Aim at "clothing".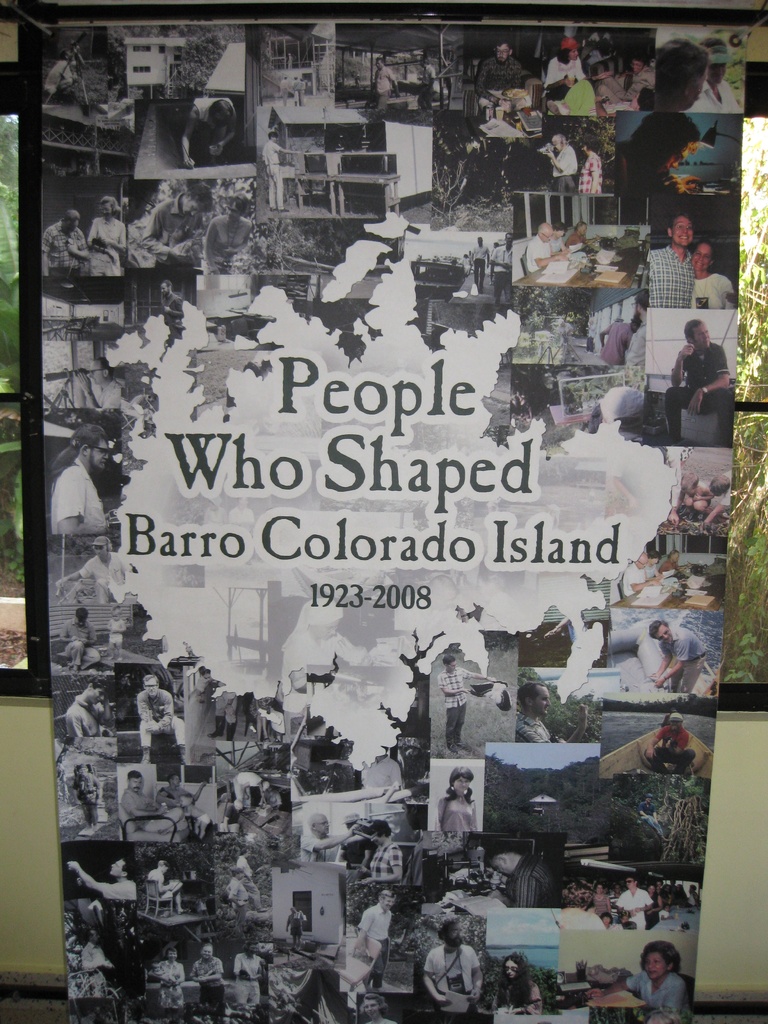
Aimed at x1=243, y1=851, x2=267, y2=912.
